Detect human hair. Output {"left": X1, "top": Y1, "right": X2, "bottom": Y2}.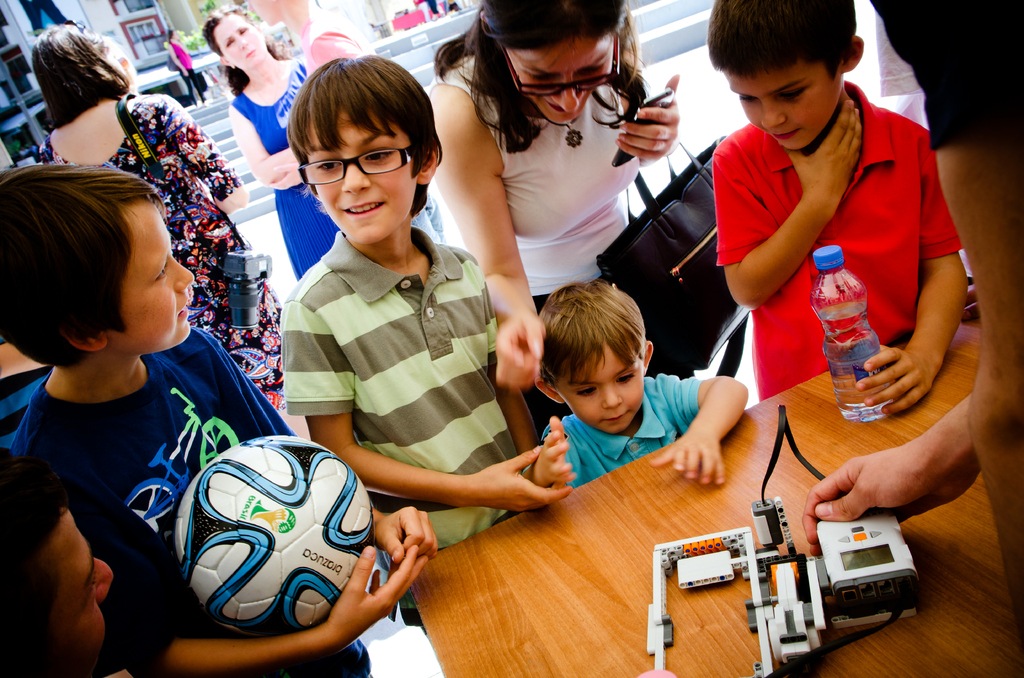
{"left": 0, "top": 165, "right": 163, "bottom": 371}.
